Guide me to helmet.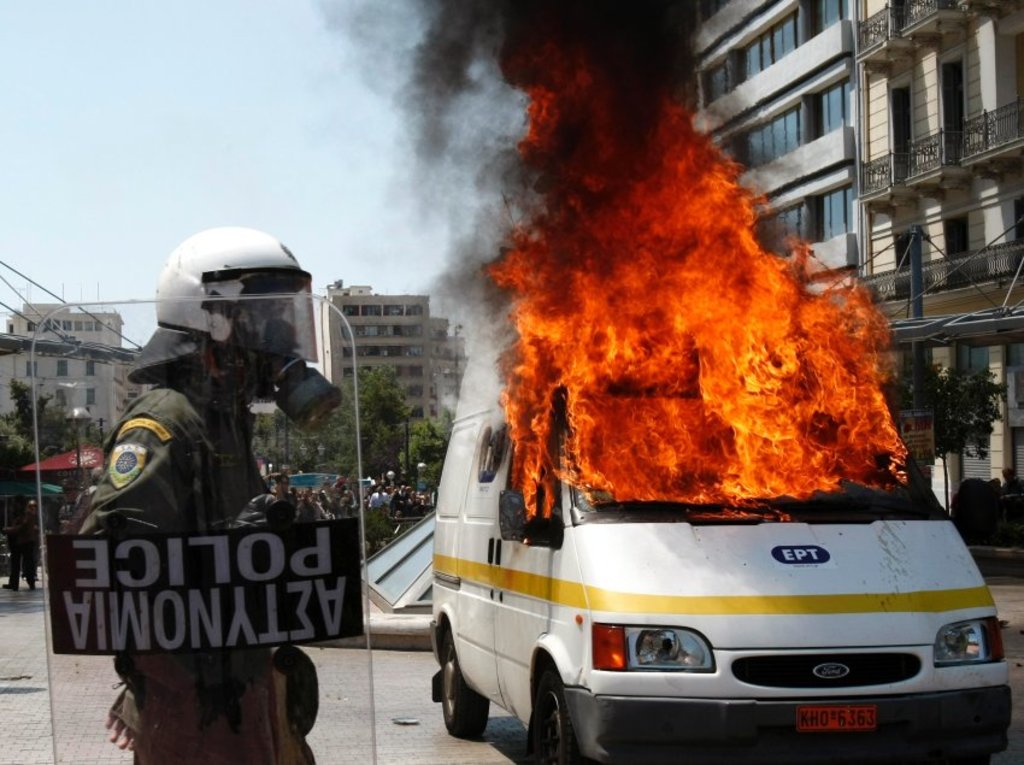
Guidance: [x1=137, y1=233, x2=334, y2=390].
